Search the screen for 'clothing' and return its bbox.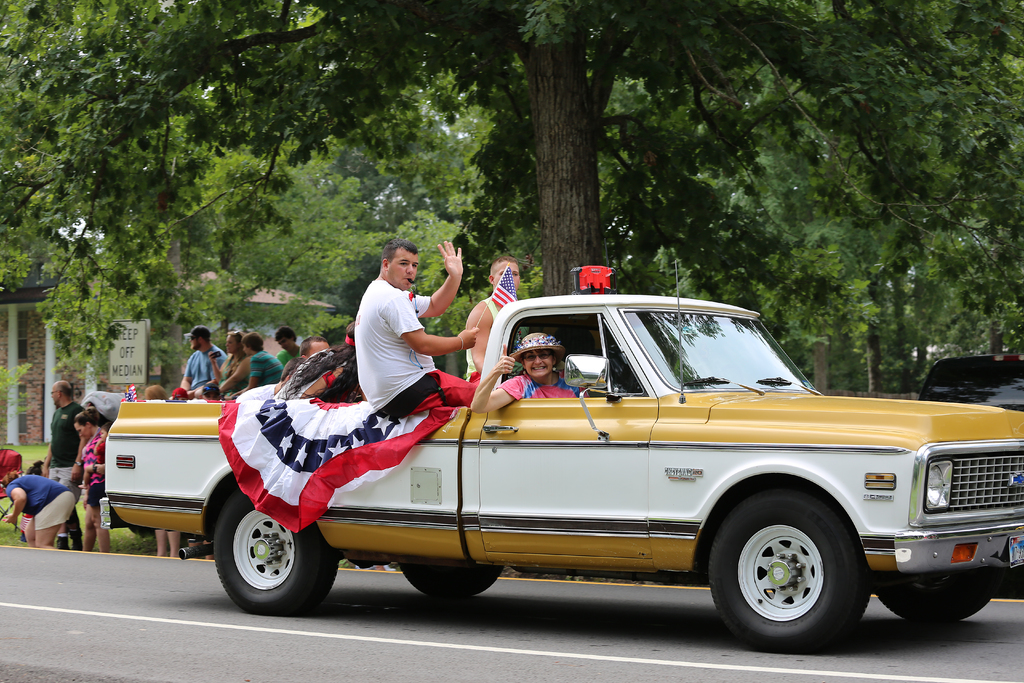
Found: (left=46, top=400, right=87, bottom=500).
